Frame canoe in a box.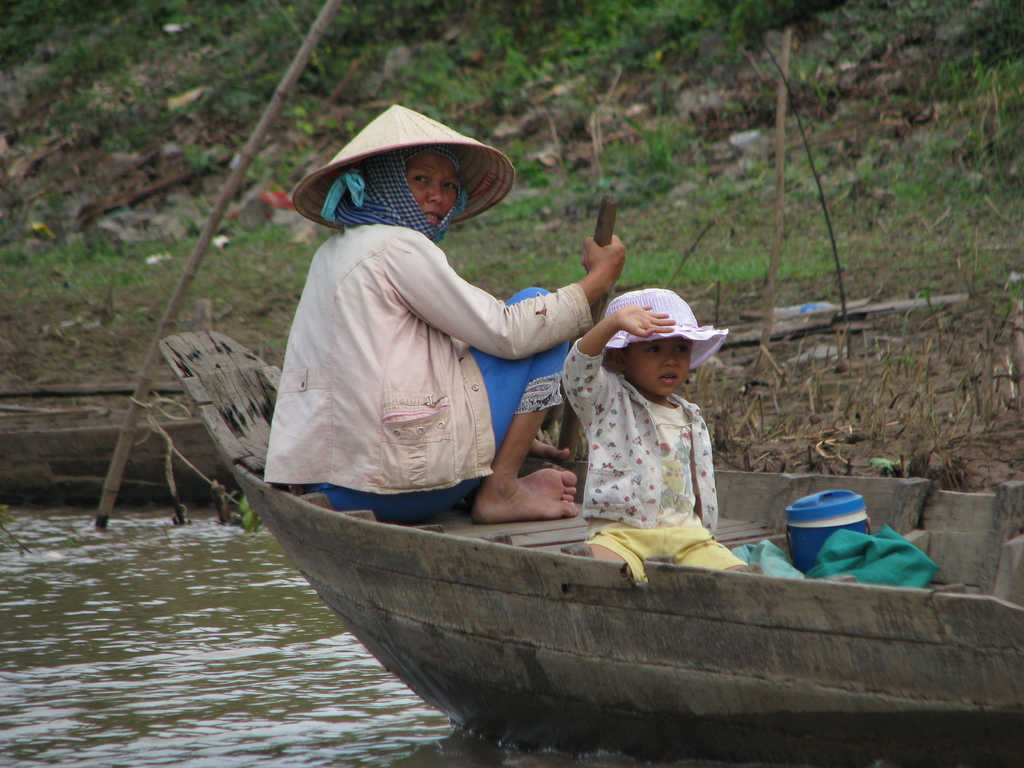
{"left": 207, "top": 395, "right": 992, "bottom": 732}.
